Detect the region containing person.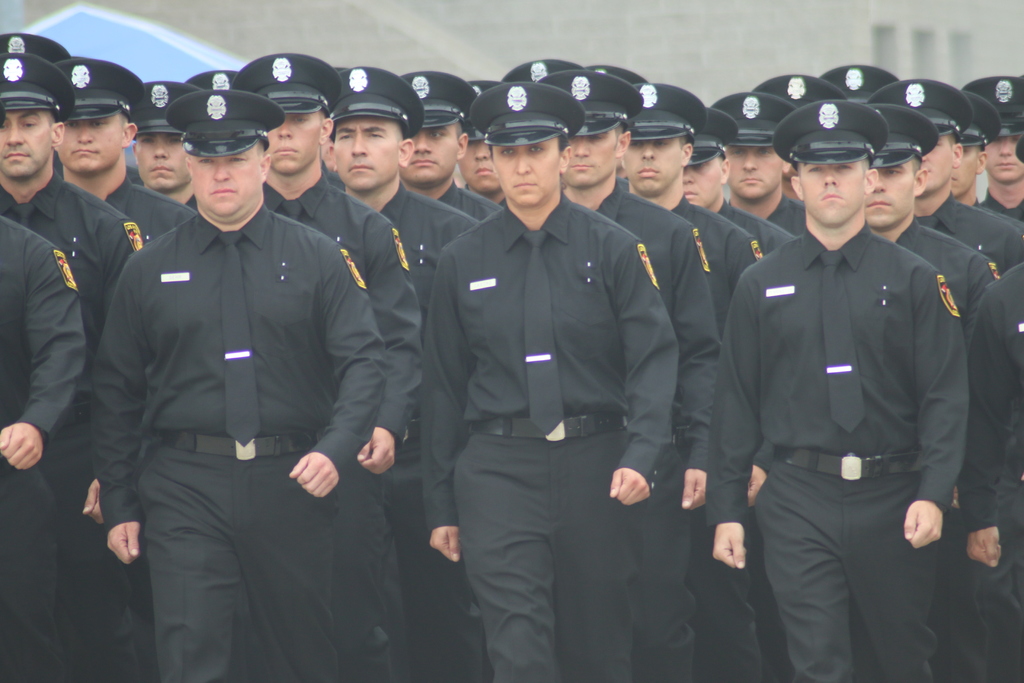
locate(701, 86, 993, 681).
